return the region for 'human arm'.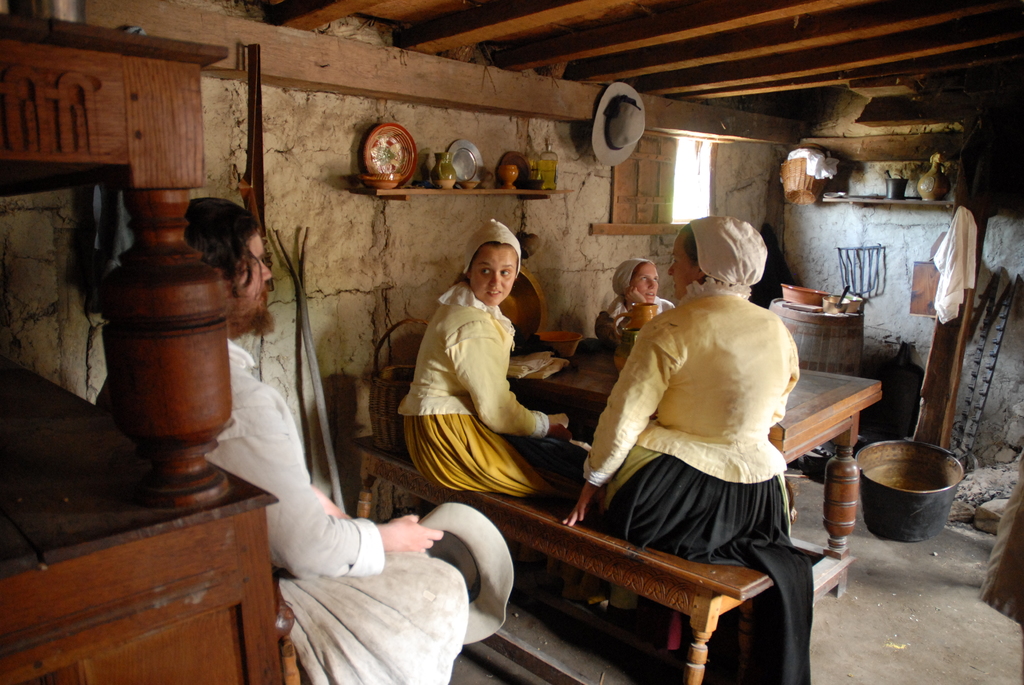
{"x1": 376, "y1": 507, "x2": 445, "y2": 552}.
